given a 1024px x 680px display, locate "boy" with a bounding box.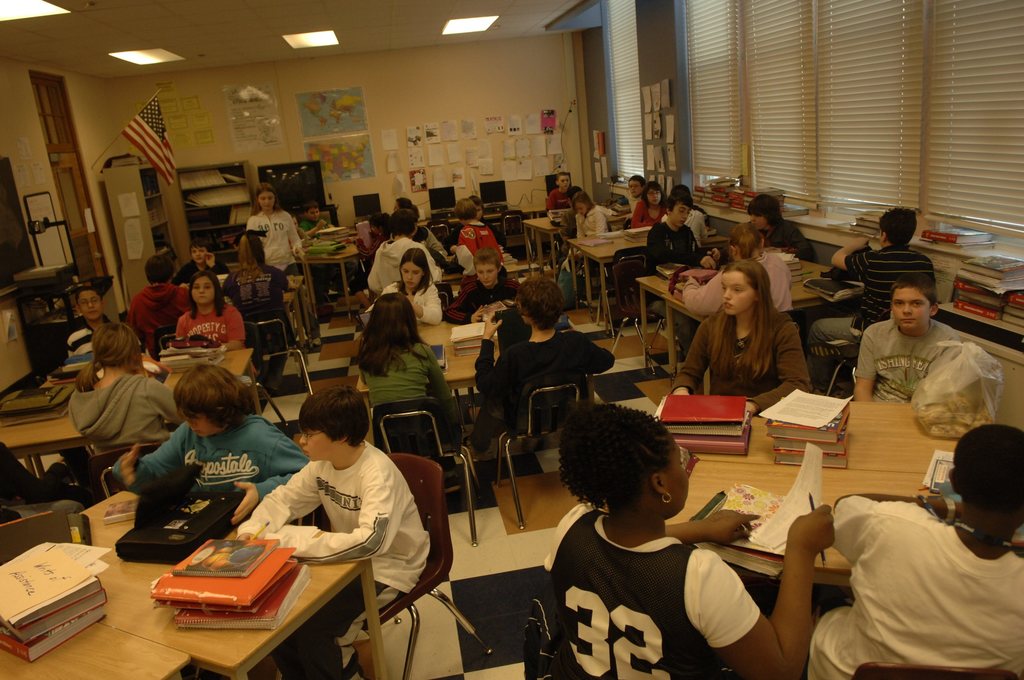
Located: l=443, t=246, r=520, b=325.
